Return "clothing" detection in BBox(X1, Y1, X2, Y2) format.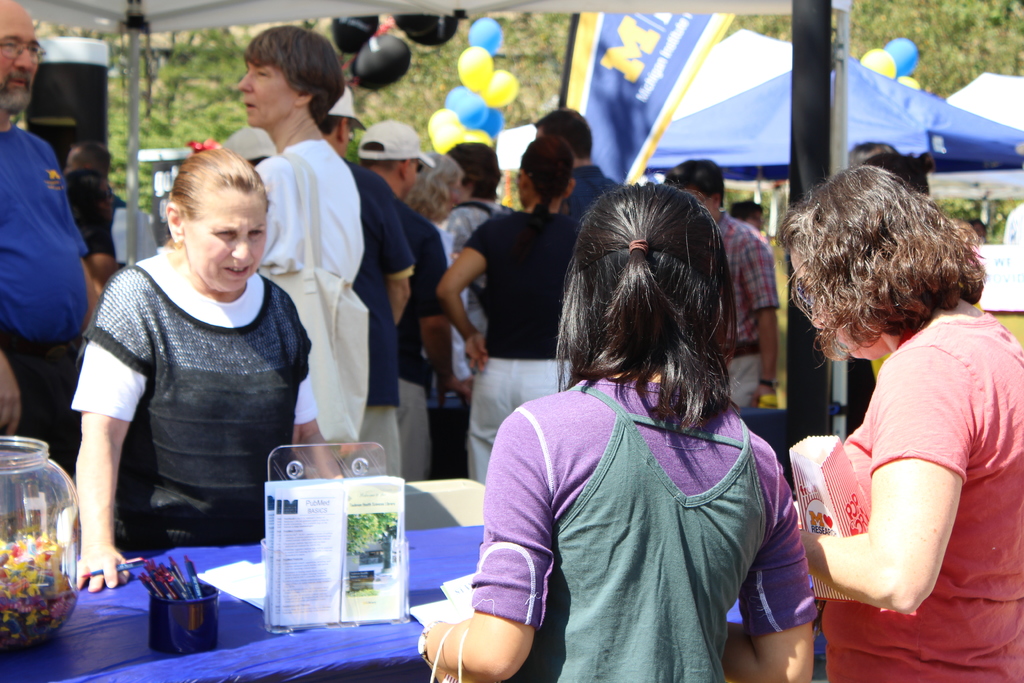
BBox(339, 163, 398, 520).
